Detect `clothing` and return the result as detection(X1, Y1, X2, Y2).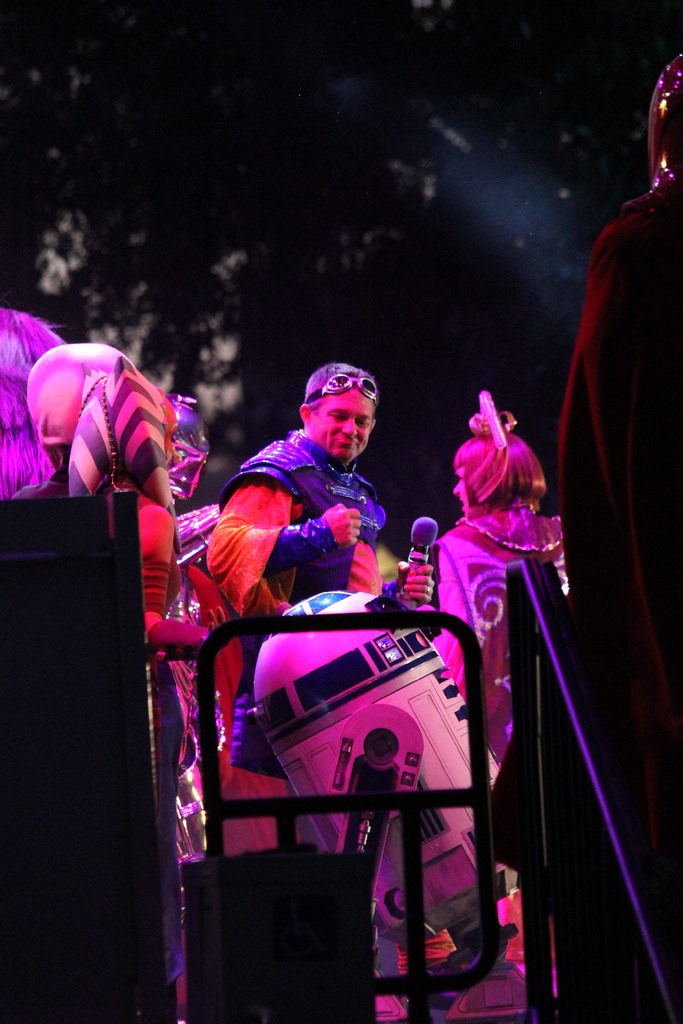
detection(133, 484, 170, 641).
